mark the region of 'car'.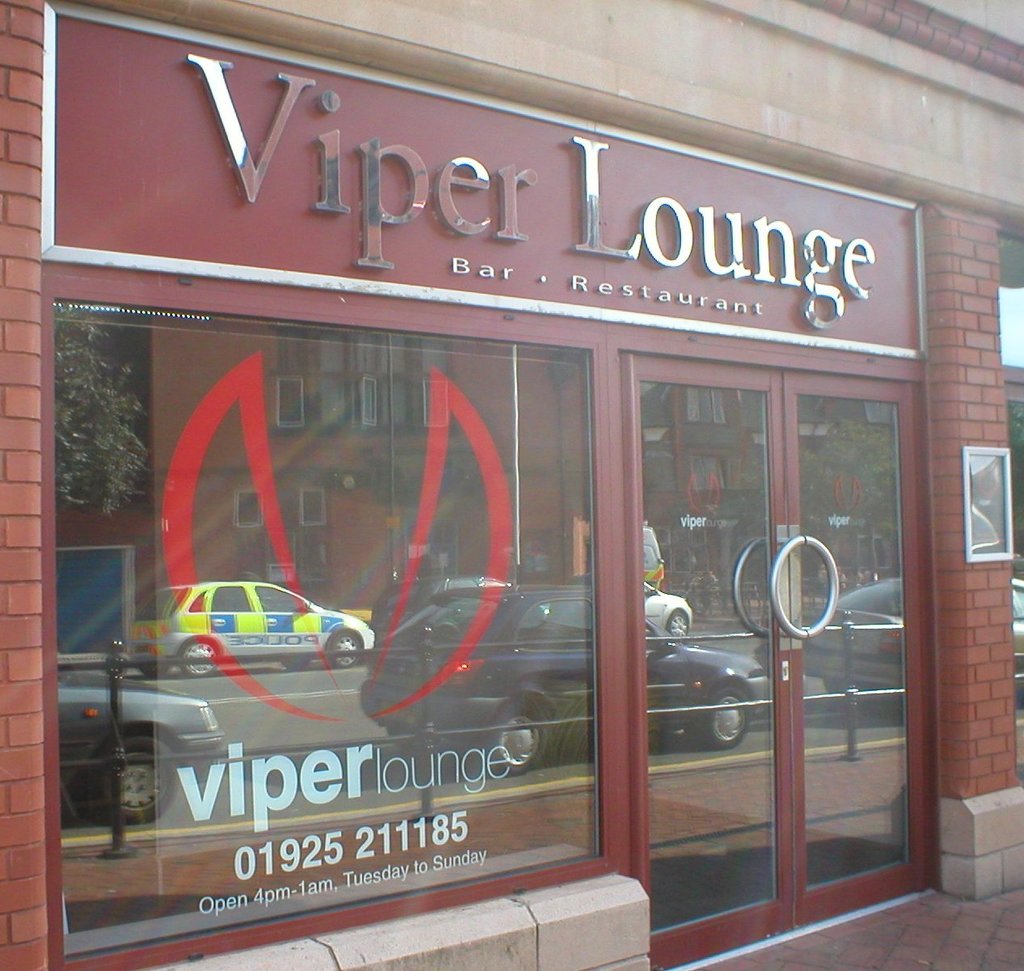
Region: box=[768, 566, 1023, 712].
